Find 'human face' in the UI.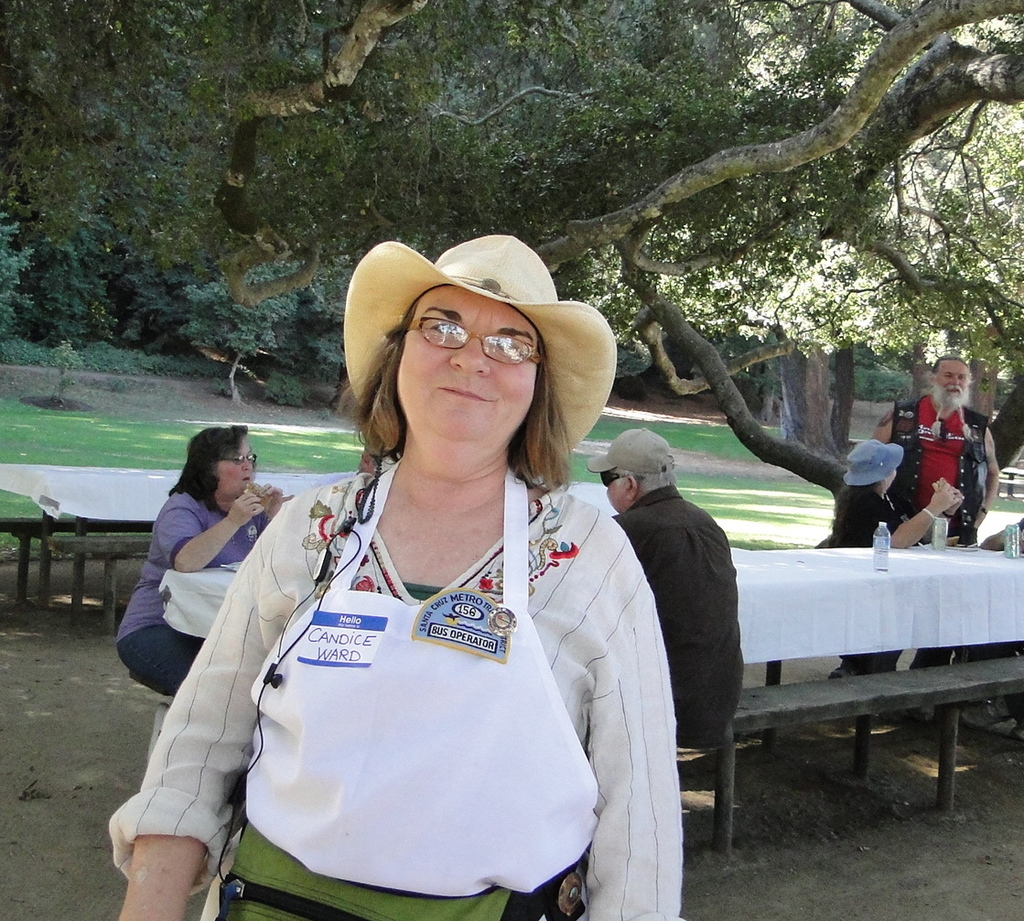
UI element at Rect(934, 354, 975, 395).
